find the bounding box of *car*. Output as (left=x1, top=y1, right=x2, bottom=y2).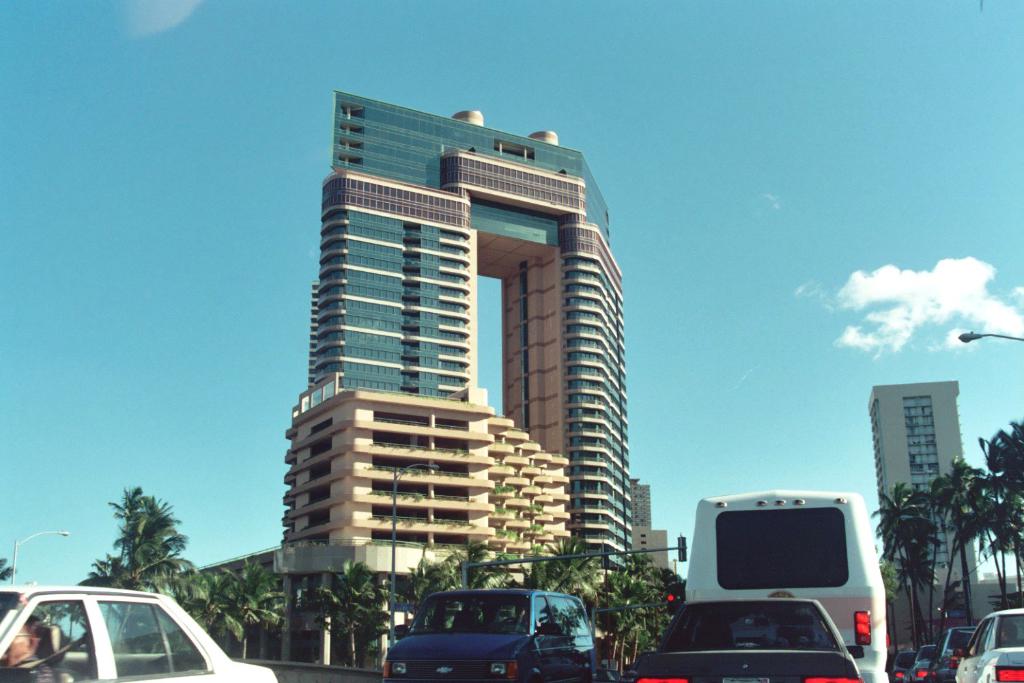
(left=948, top=604, right=1023, bottom=682).
